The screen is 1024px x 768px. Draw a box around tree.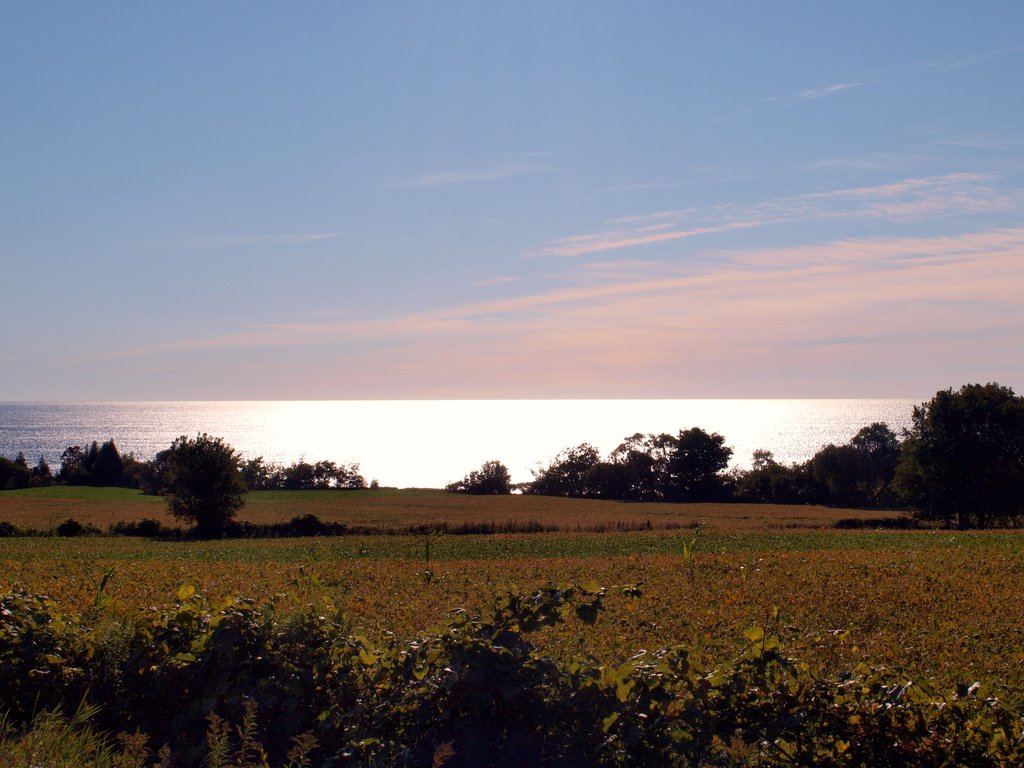
[left=892, top=394, right=957, bottom=527].
